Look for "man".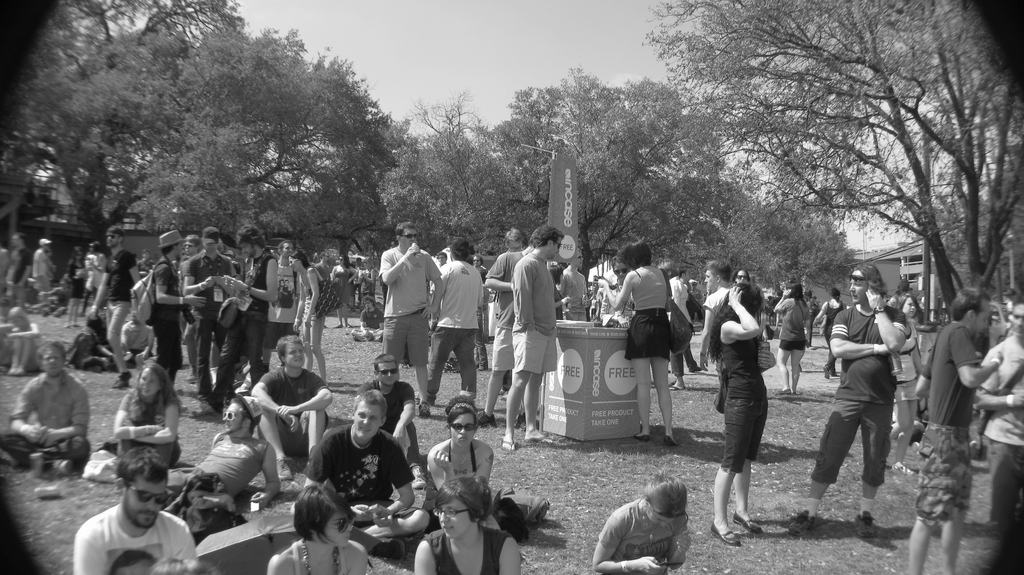
Found: <box>260,240,303,373</box>.
